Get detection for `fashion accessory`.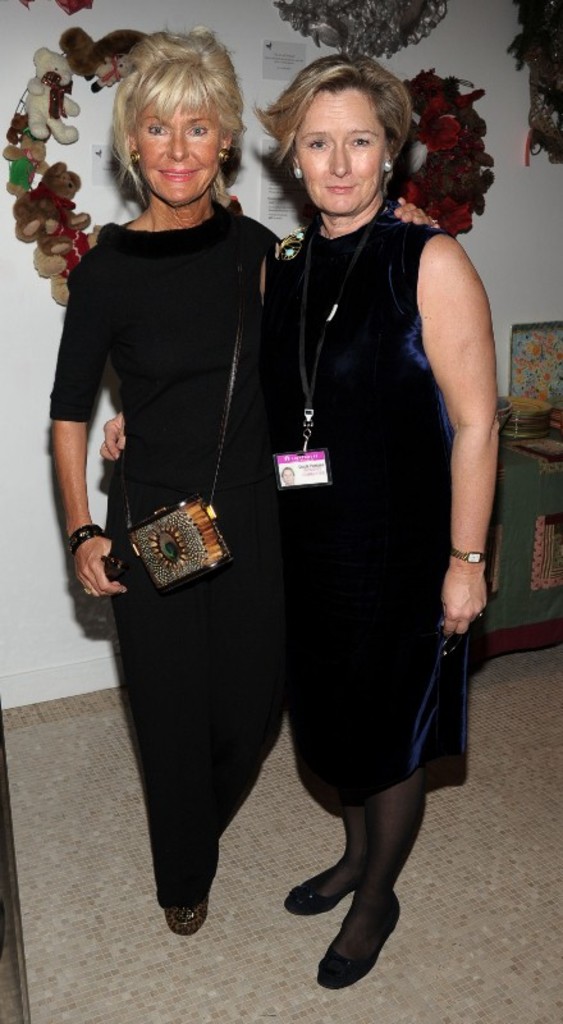
Detection: detection(293, 165, 301, 182).
